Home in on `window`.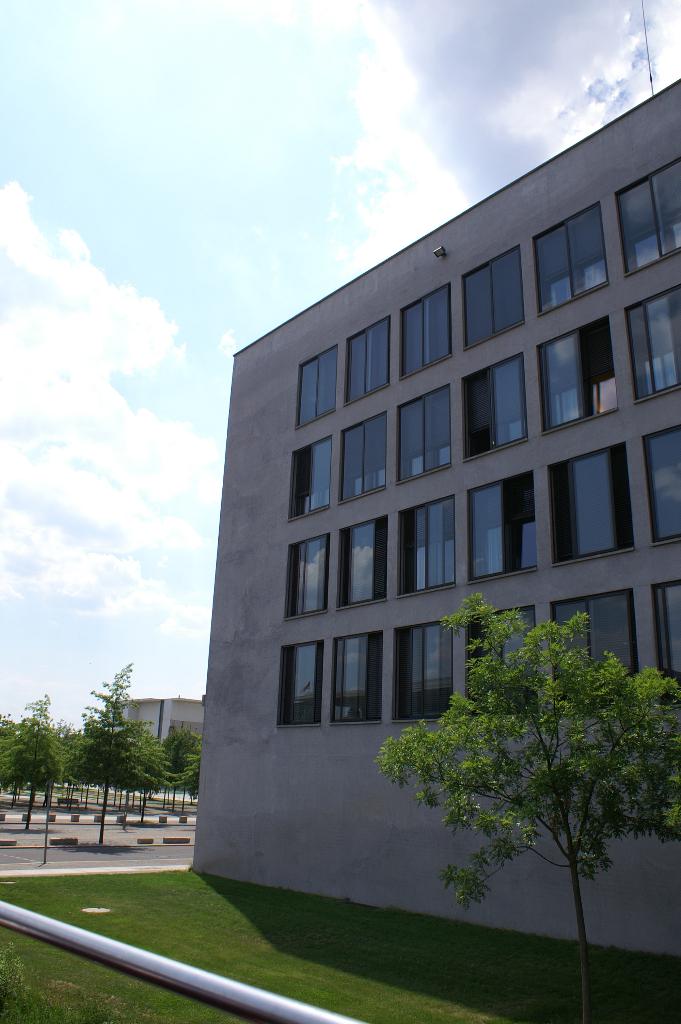
Homed in at pyautogui.locateOnScreen(284, 532, 334, 628).
